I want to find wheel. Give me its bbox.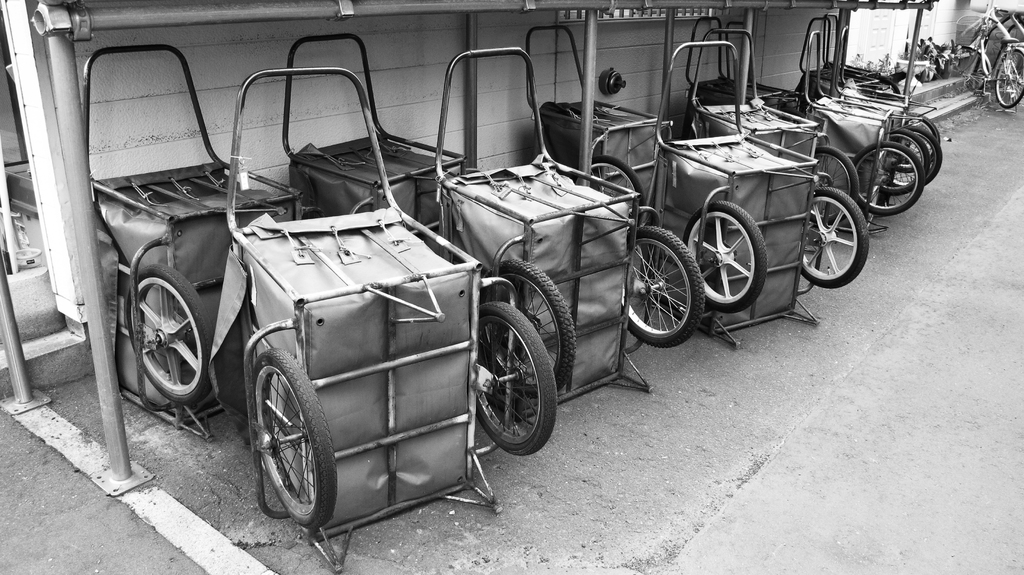
bbox(852, 136, 924, 216).
